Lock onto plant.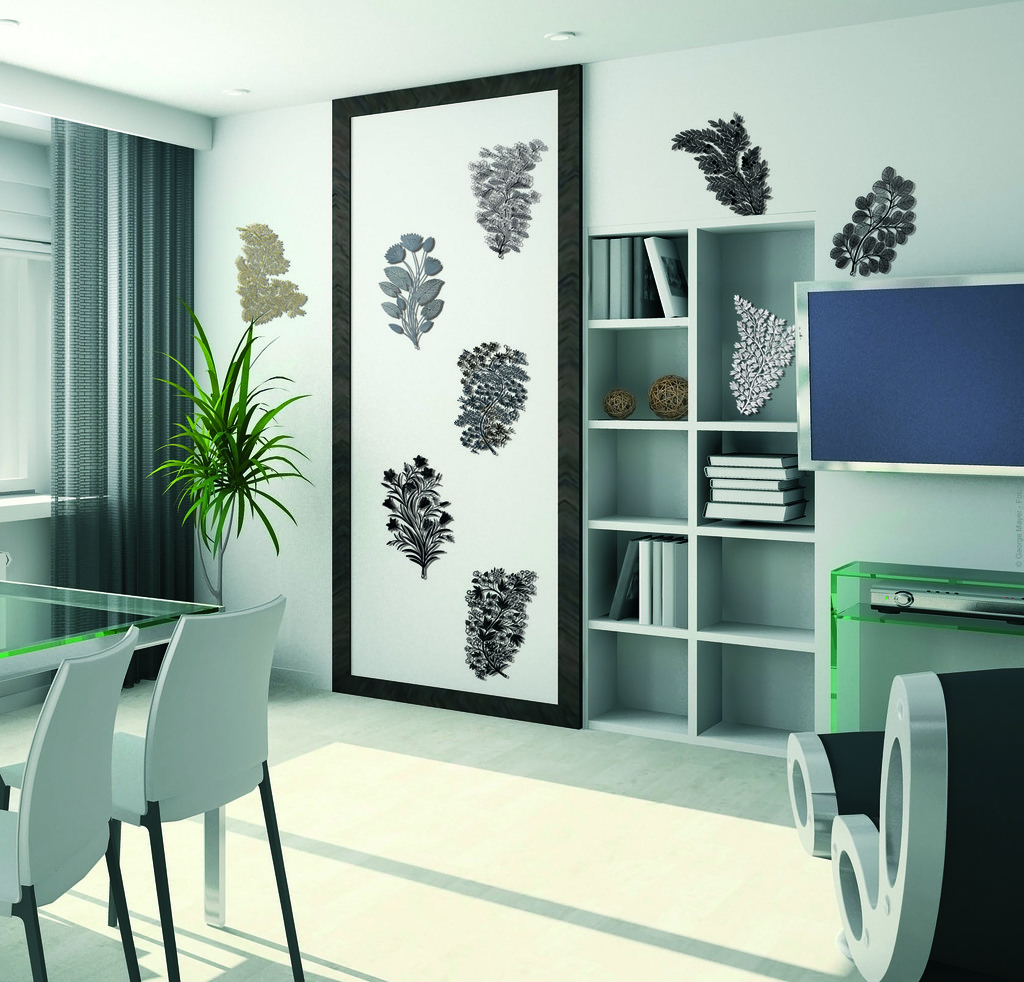
Locked: 459:563:531:684.
